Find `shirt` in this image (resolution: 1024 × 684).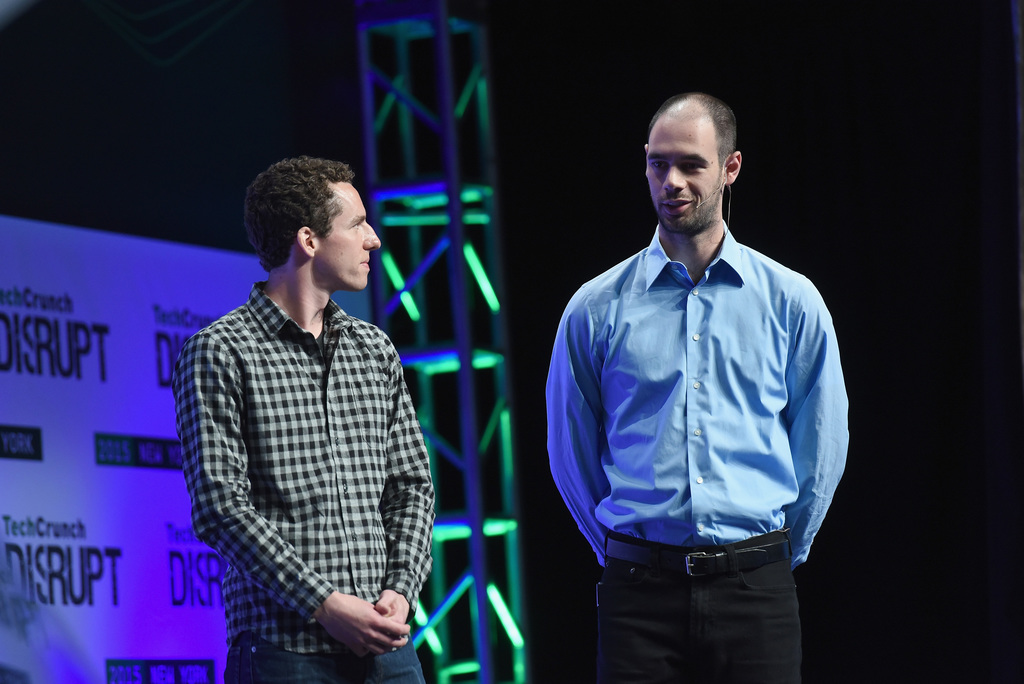
<bbox>541, 221, 849, 572</bbox>.
